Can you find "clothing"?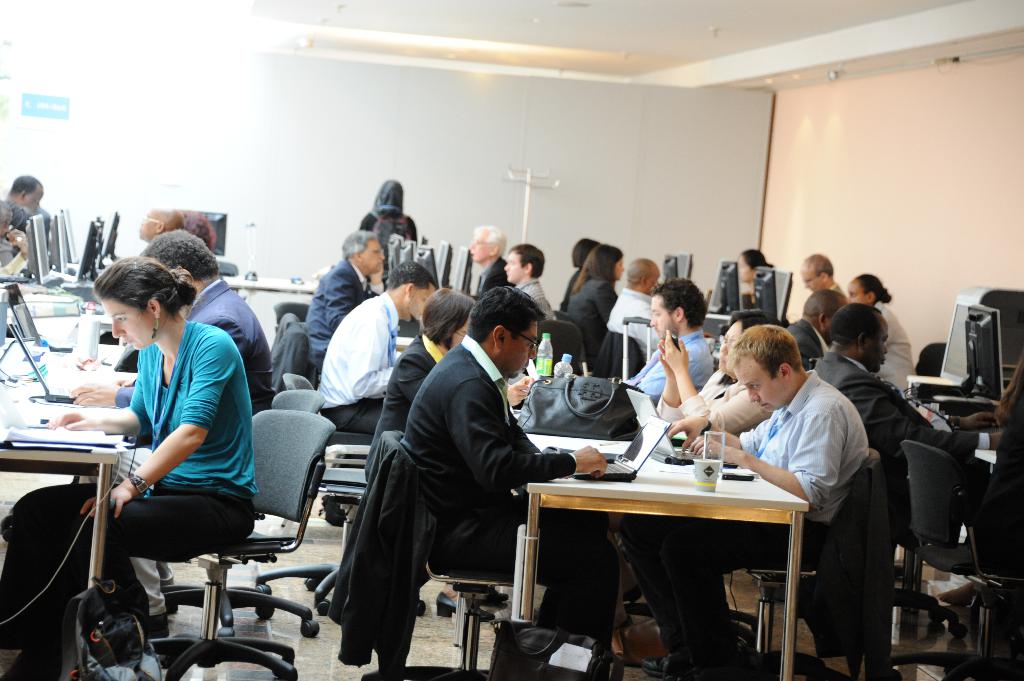
Yes, bounding box: <region>97, 291, 250, 598</region>.
